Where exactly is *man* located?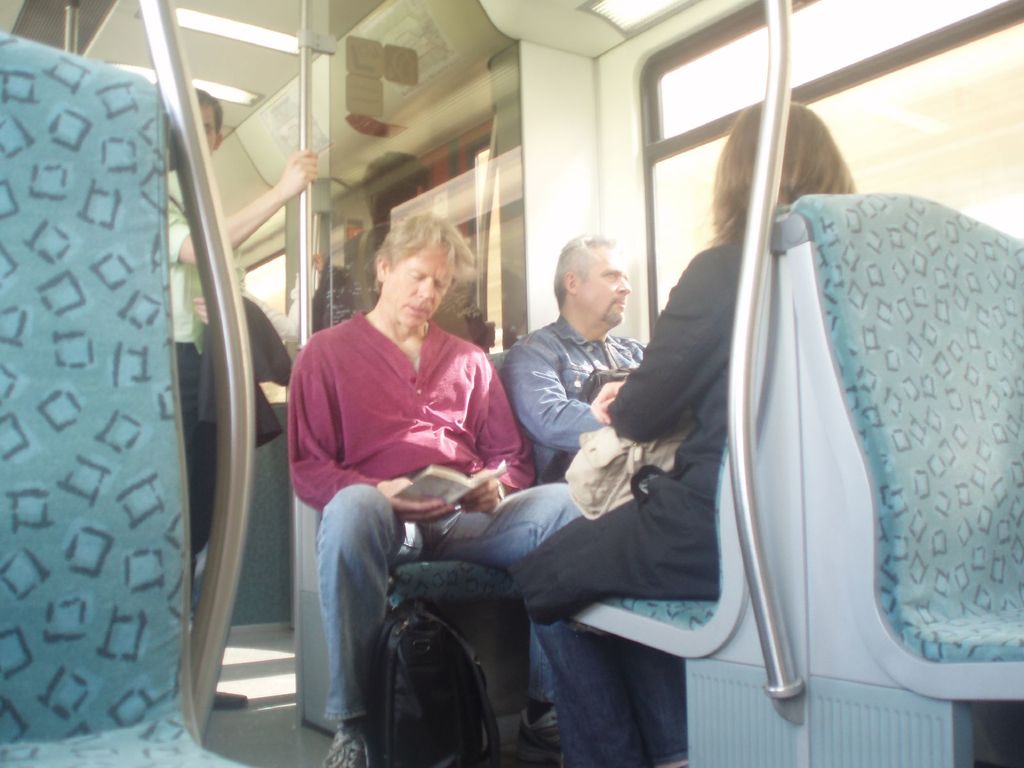
Its bounding box is (x1=508, y1=231, x2=696, y2=484).
